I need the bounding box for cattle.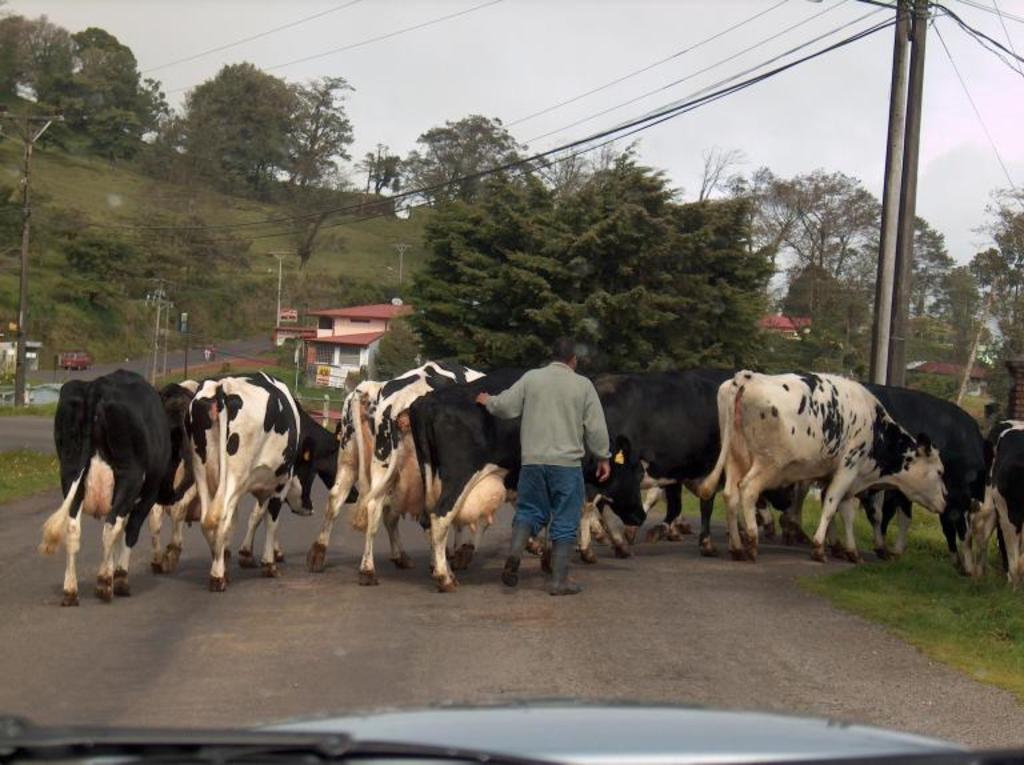
Here it is: x1=148 y1=371 x2=313 y2=574.
